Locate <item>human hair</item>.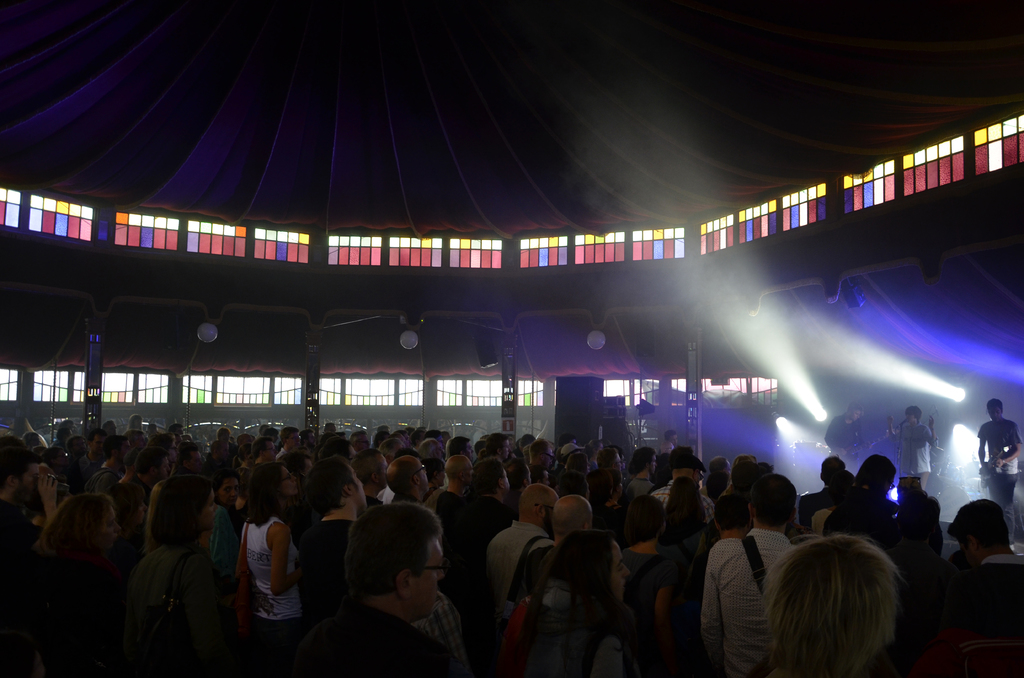
Bounding box: BBox(984, 398, 1003, 415).
